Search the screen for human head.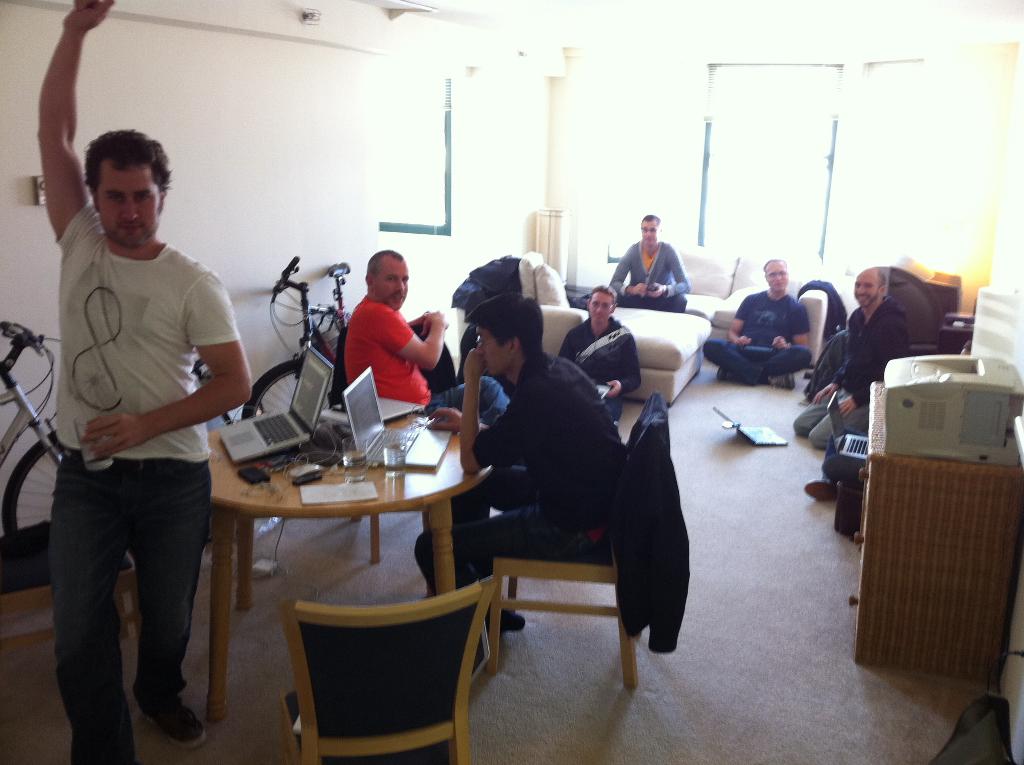
Found at region(364, 245, 413, 312).
